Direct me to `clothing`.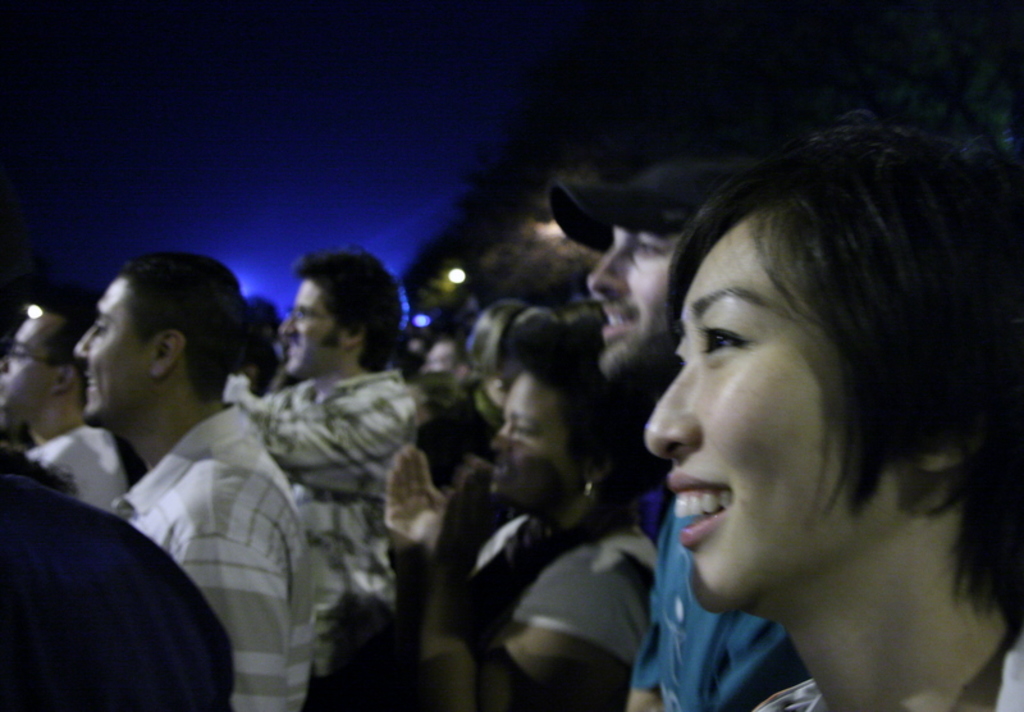
Direction: <region>760, 645, 1023, 711</region>.
